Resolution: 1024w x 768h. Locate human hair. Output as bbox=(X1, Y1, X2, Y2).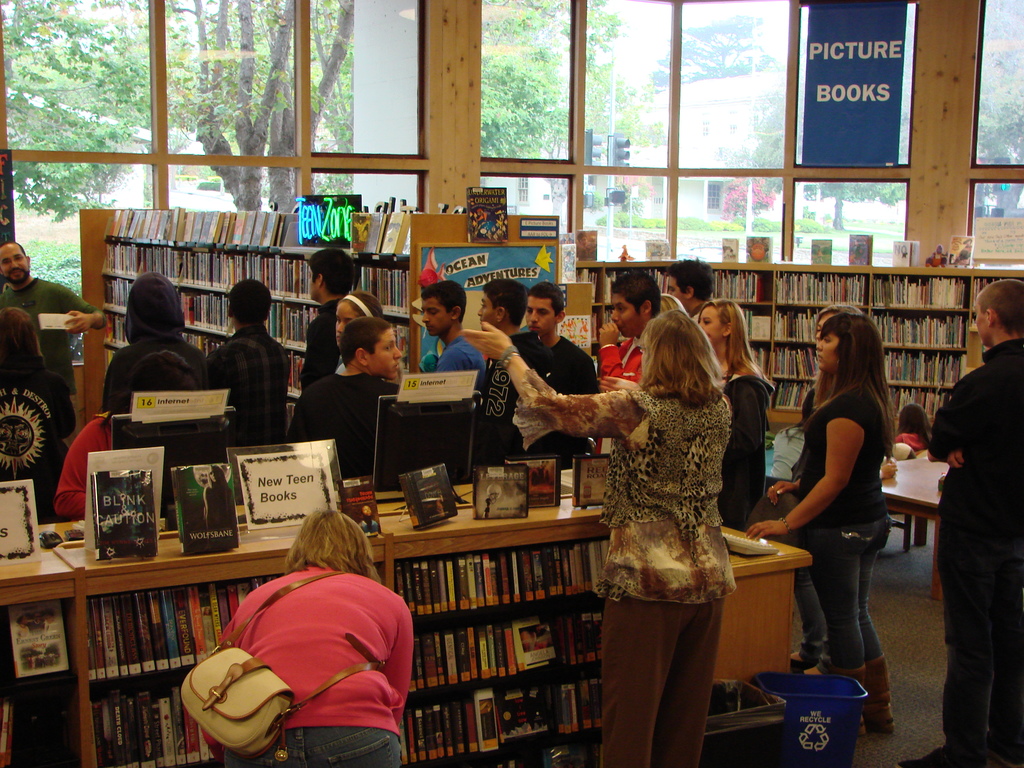
bbox=(342, 289, 378, 322).
